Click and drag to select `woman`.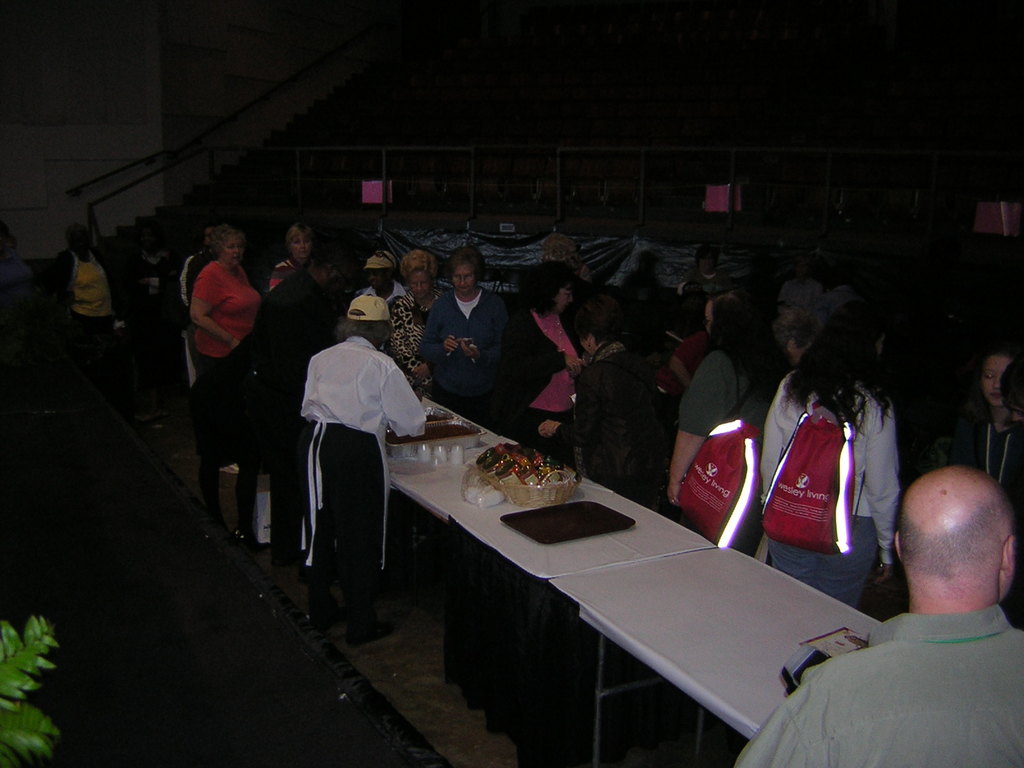
Selection: (486,264,579,461).
